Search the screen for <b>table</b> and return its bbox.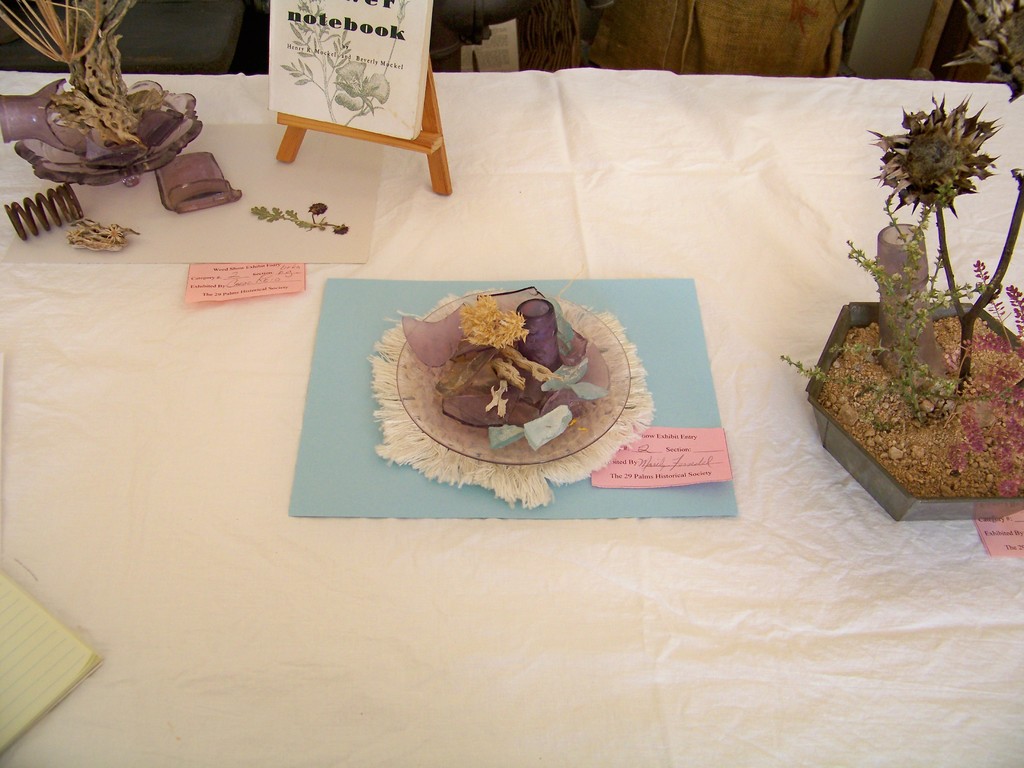
Found: <bbox>0, 67, 1023, 767</bbox>.
